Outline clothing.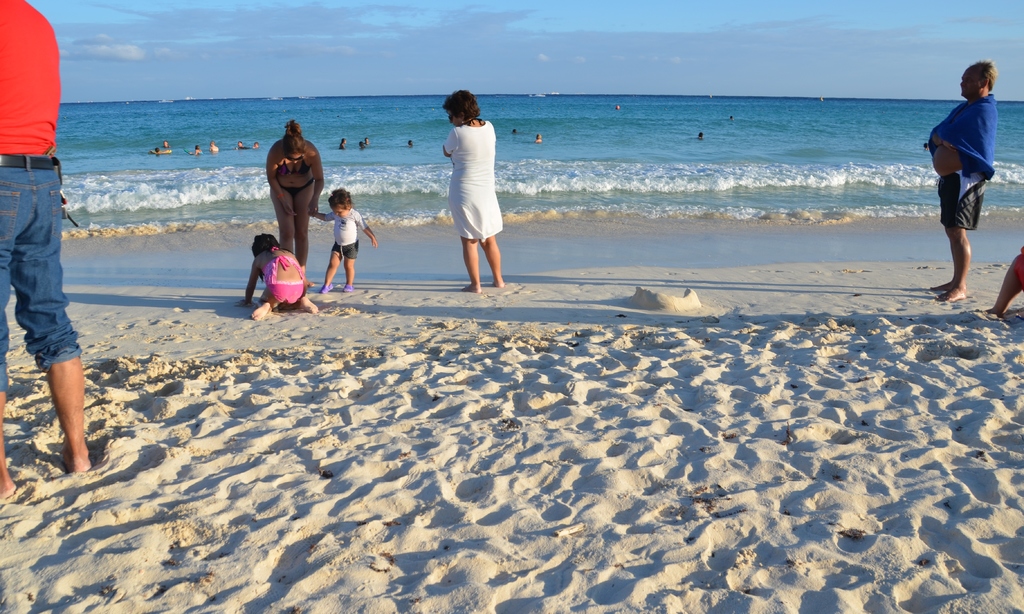
Outline: box=[271, 286, 308, 301].
